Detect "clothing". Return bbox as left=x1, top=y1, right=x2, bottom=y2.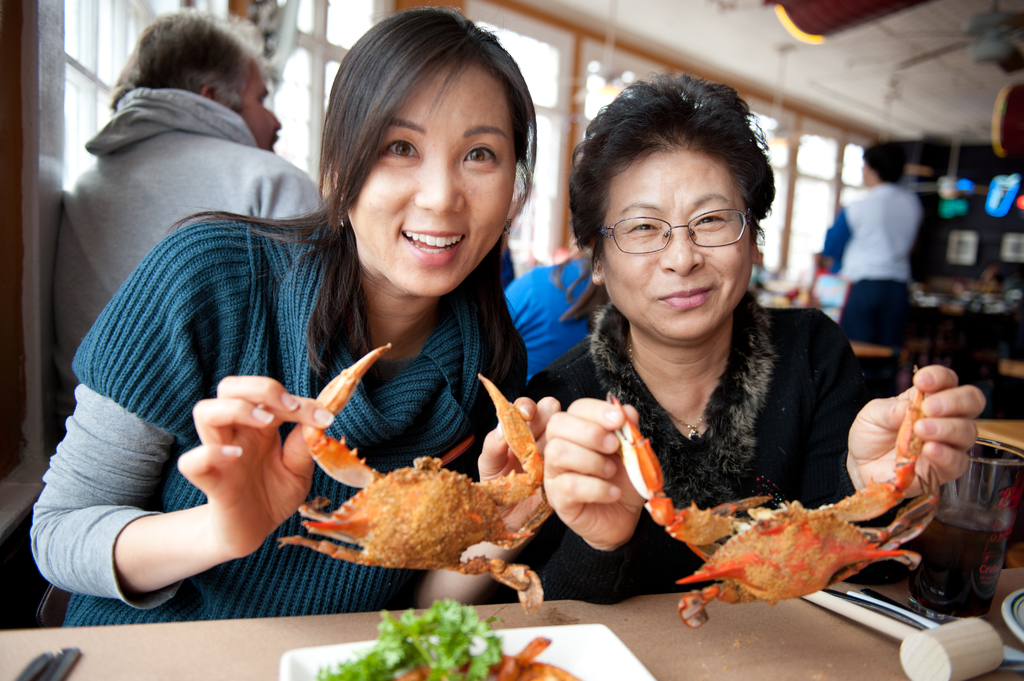
left=47, top=92, right=321, bottom=439.
